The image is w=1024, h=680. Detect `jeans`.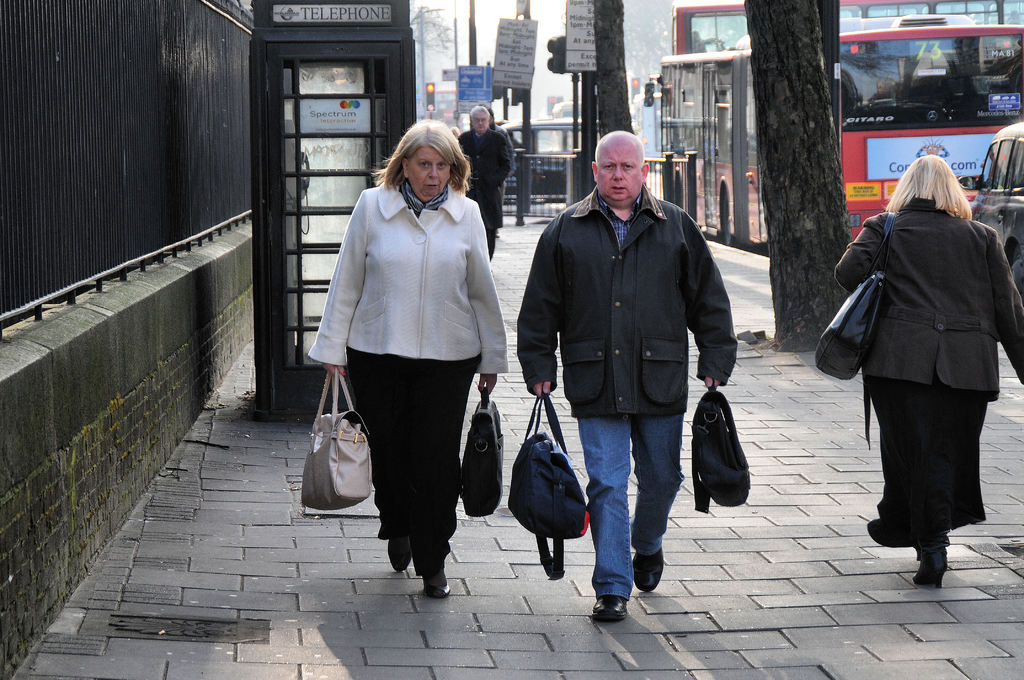
Detection: detection(595, 386, 683, 620).
